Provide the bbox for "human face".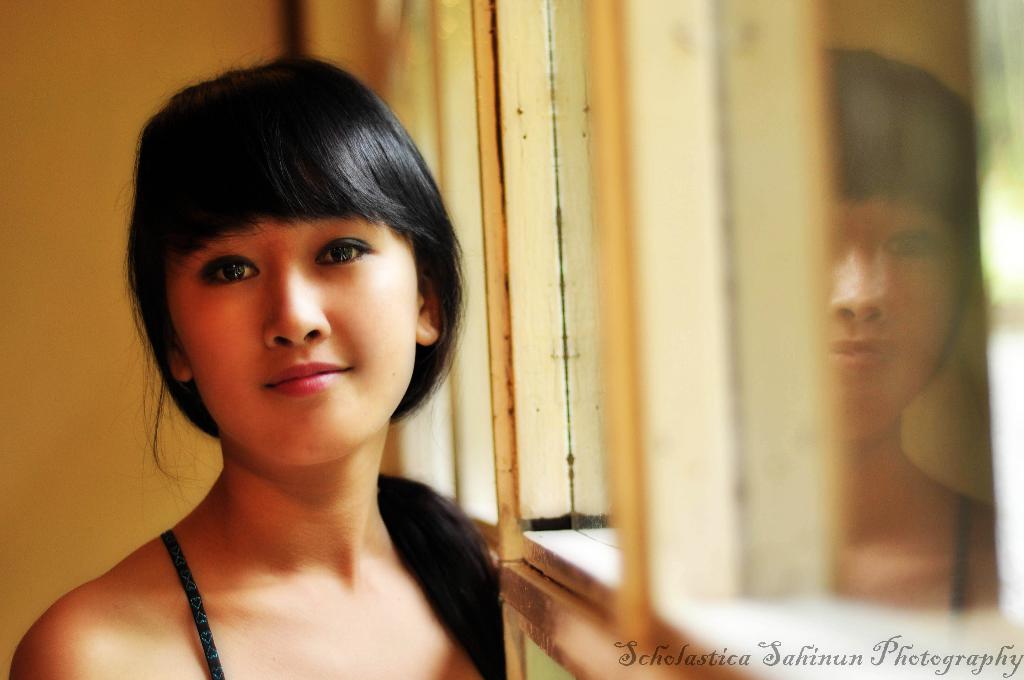
box=[824, 193, 969, 440].
